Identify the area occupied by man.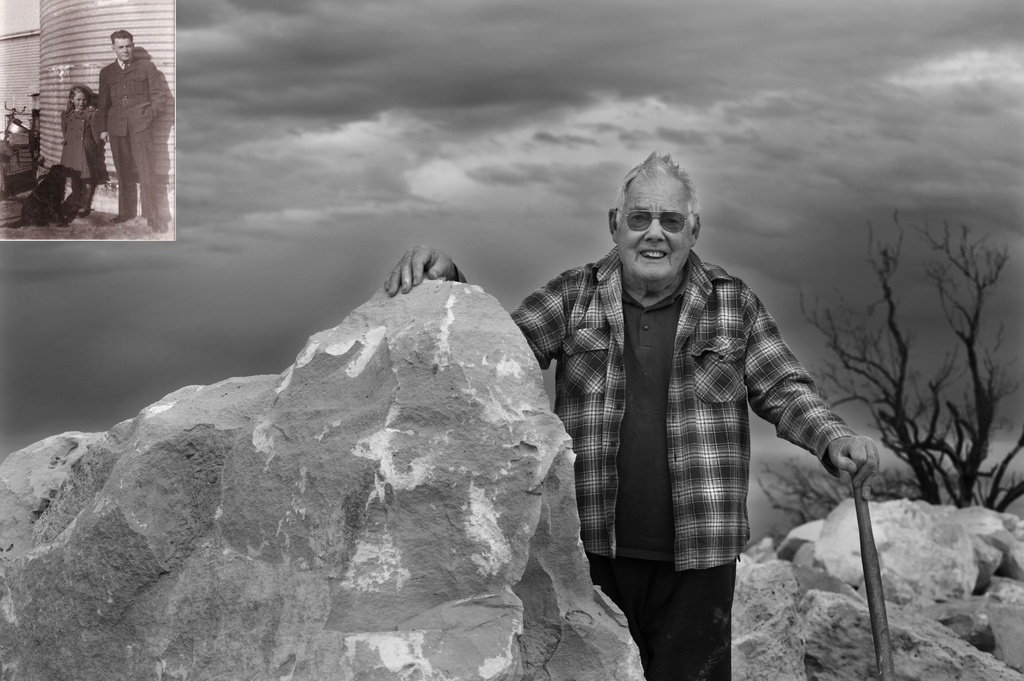
Area: (left=385, top=149, right=884, bottom=680).
